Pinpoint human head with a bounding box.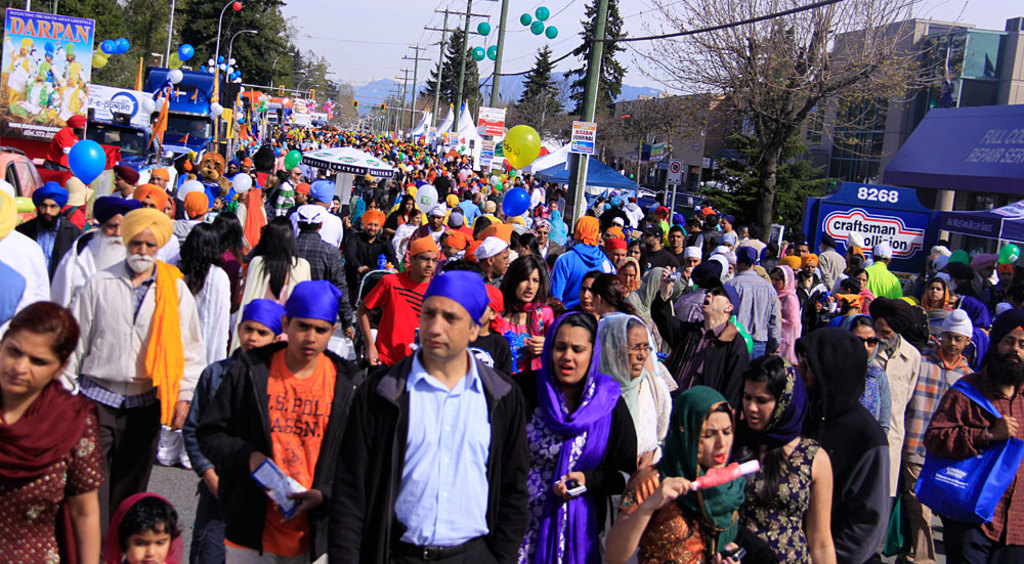
x1=109, y1=492, x2=180, y2=562.
